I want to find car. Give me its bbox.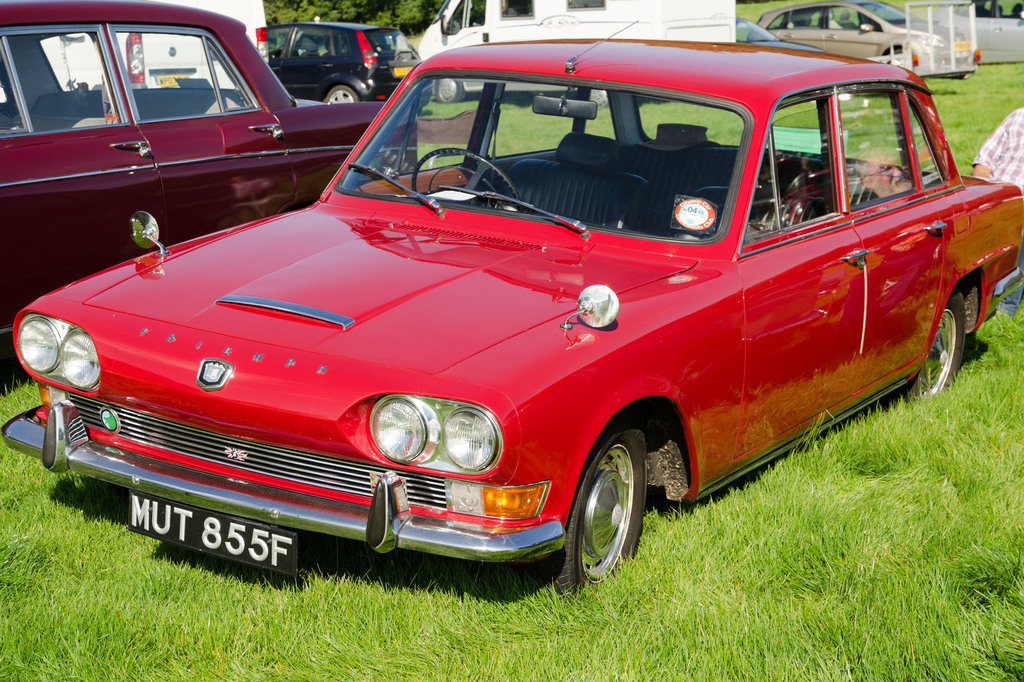
<box>264,13,428,105</box>.
